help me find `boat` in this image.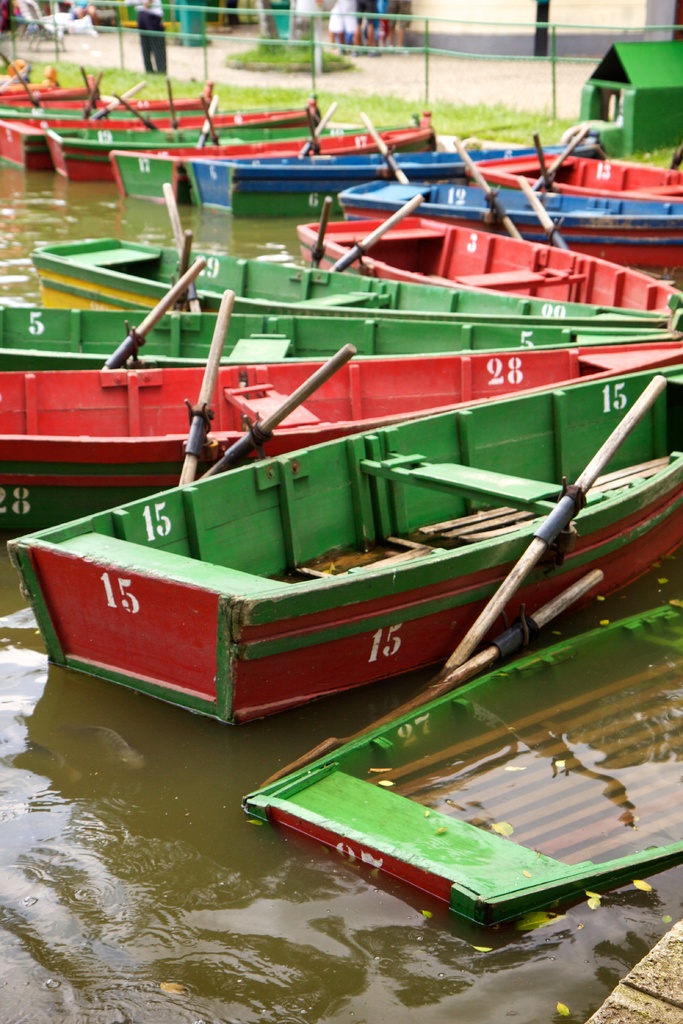
Found it: 0:69:106:106.
